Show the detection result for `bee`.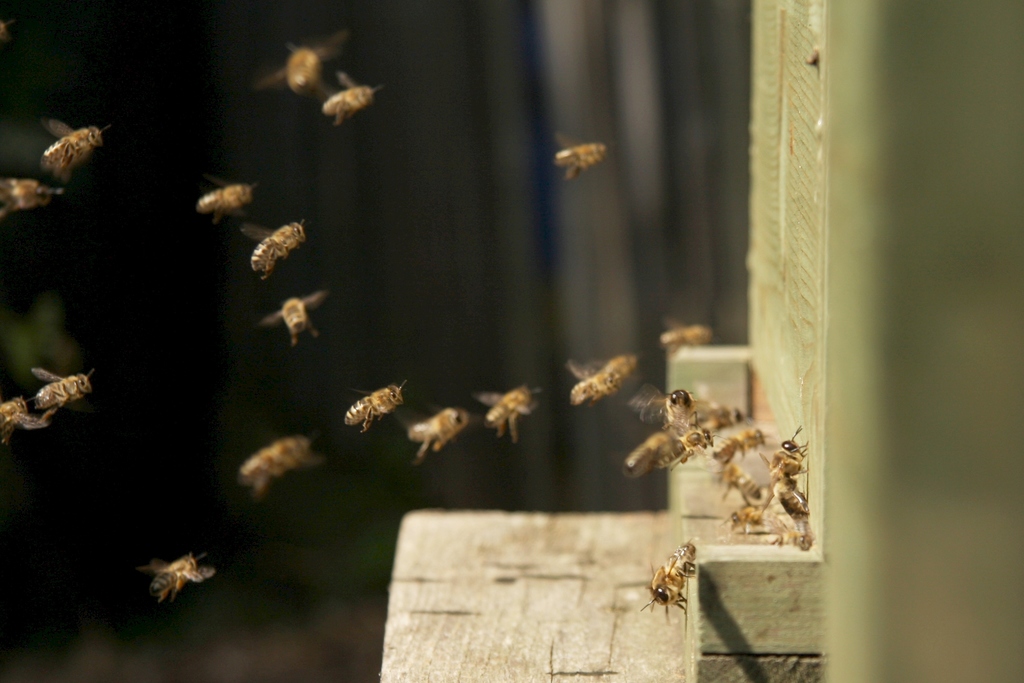
x1=271, y1=28, x2=351, y2=92.
